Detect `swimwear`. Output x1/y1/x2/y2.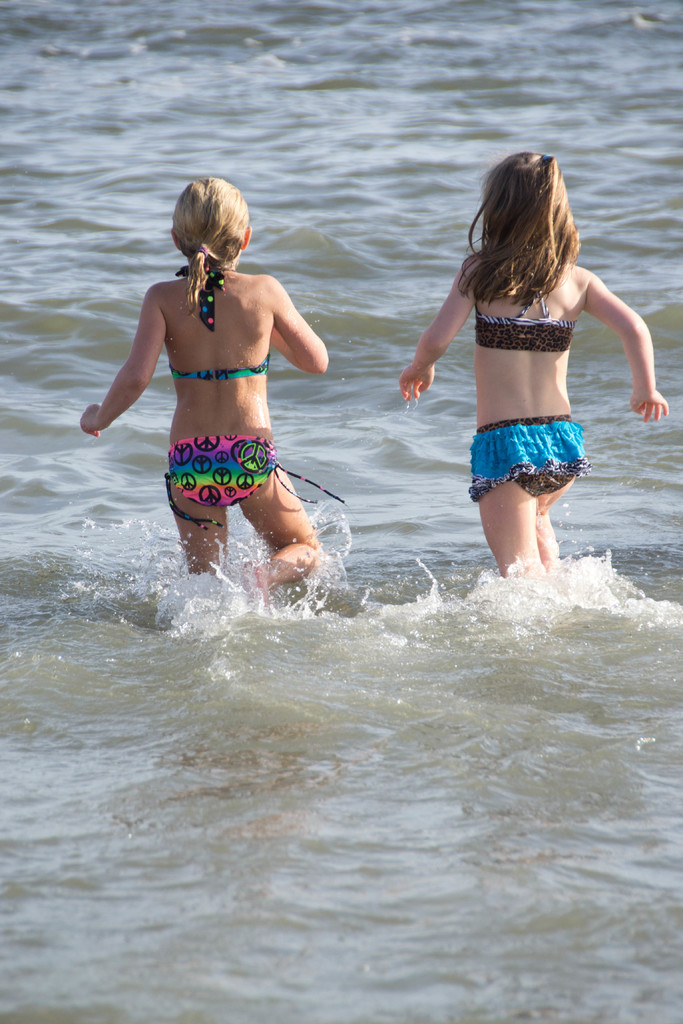
160/435/349/529.
